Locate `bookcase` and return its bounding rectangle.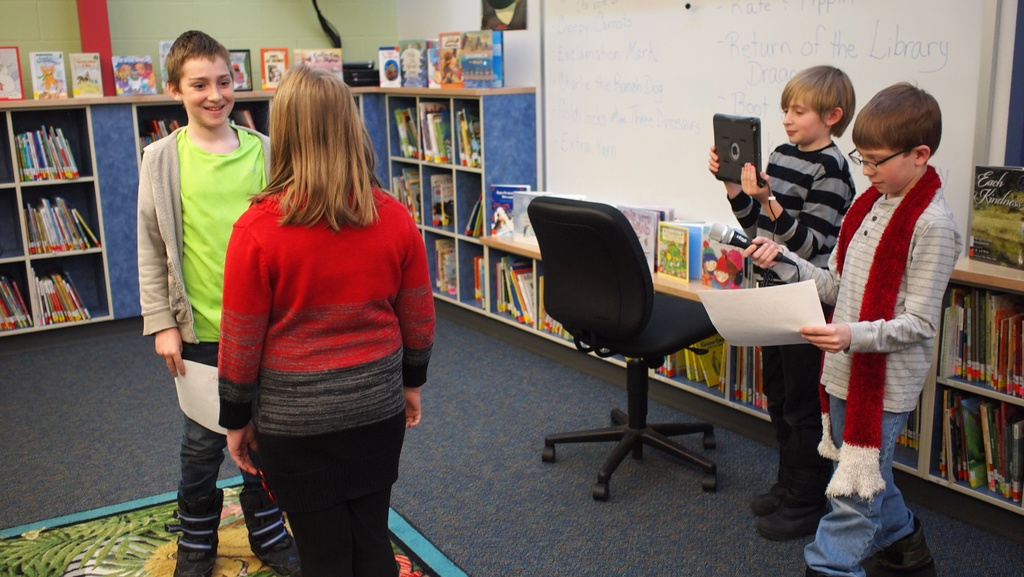
BBox(0, 93, 1023, 517).
